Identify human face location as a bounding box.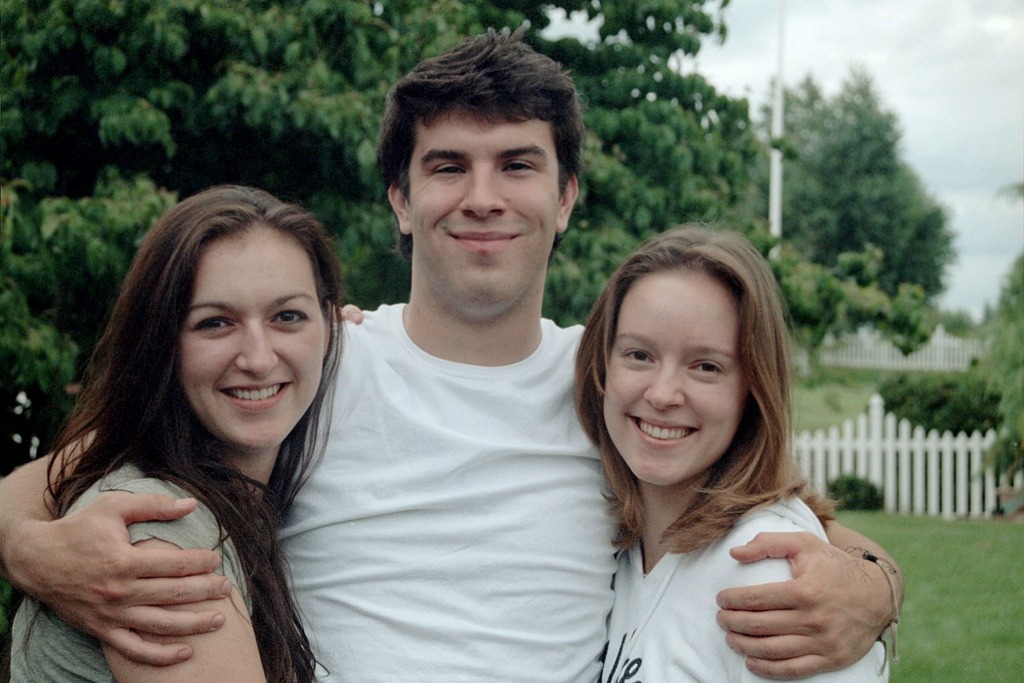
x1=599, y1=266, x2=745, y2=491.
